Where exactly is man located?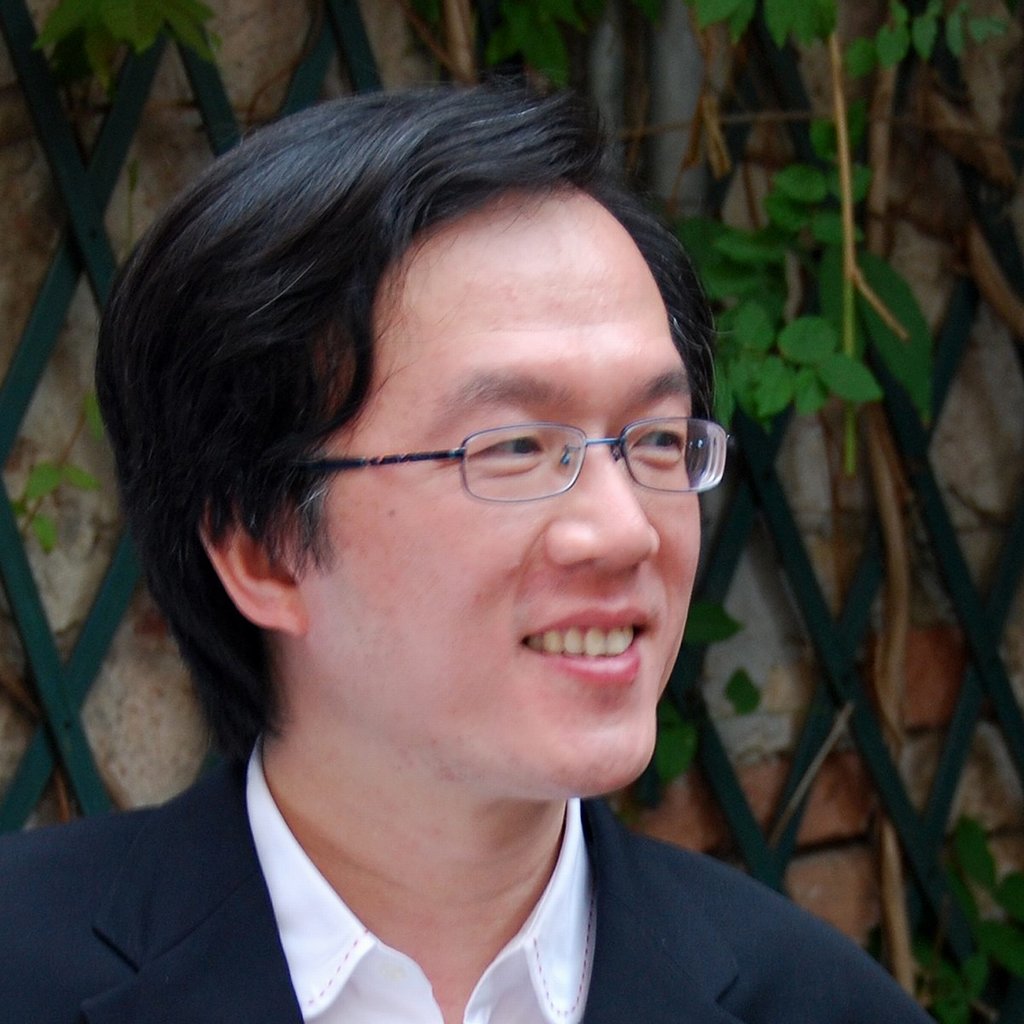
Its bounding box is [x1=0, y1=77, x2=943, y2=1023].
